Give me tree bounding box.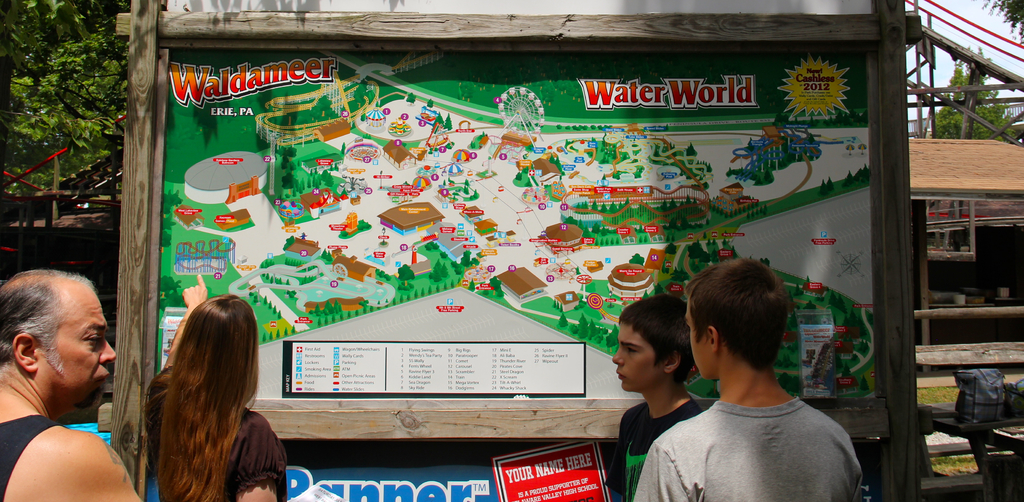
[687, 242, 698, 261].
